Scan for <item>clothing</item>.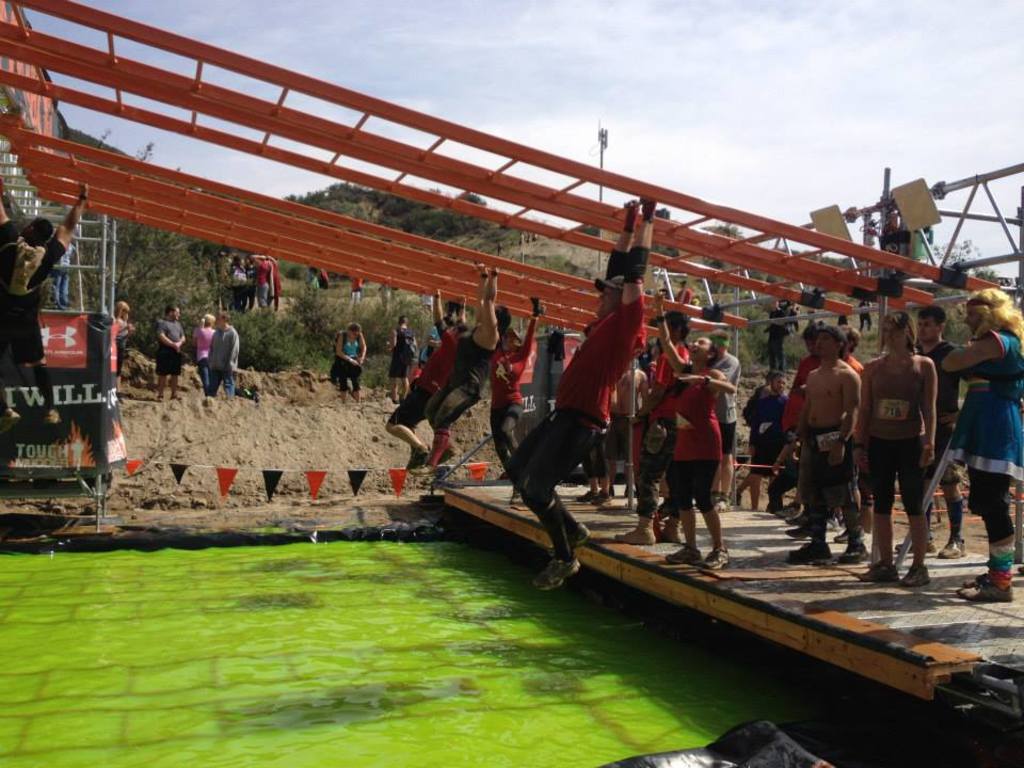
Scan result: bbox=[651, 332, 749, 540].
